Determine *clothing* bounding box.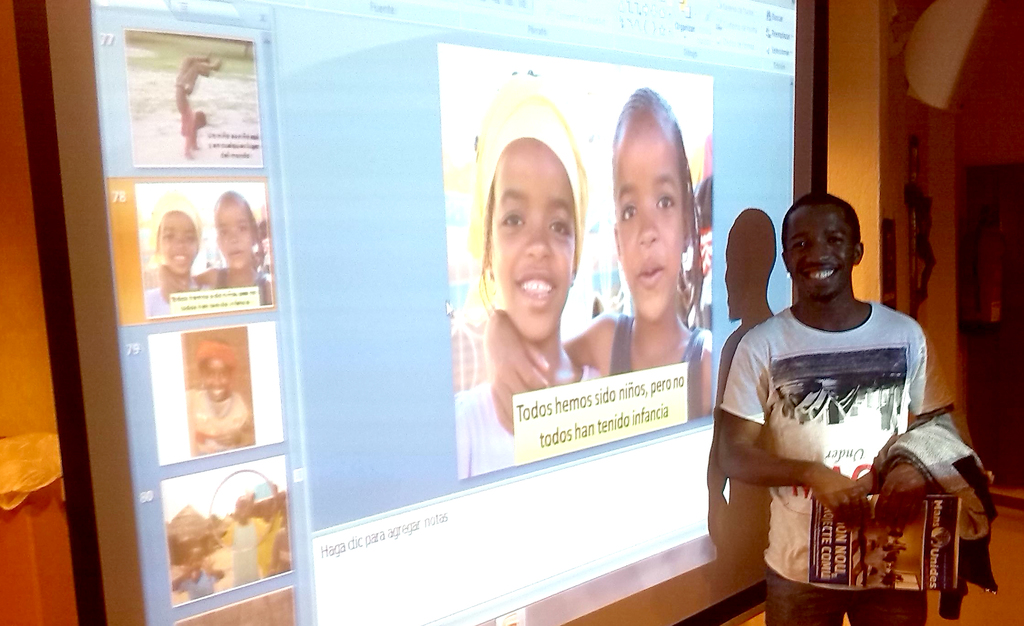
Determined: box=[733, 268, 948, 591].
